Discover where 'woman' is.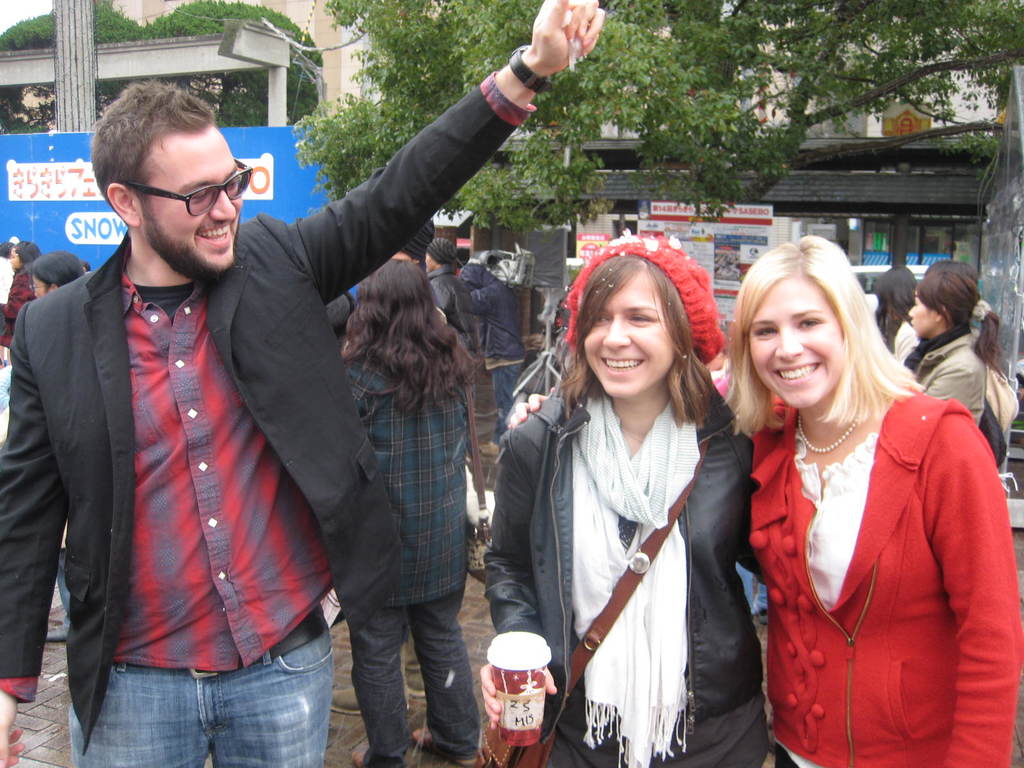
Discovered at {"x1": 868, "y1": 252, "x2": 913, "y2": 372}.
